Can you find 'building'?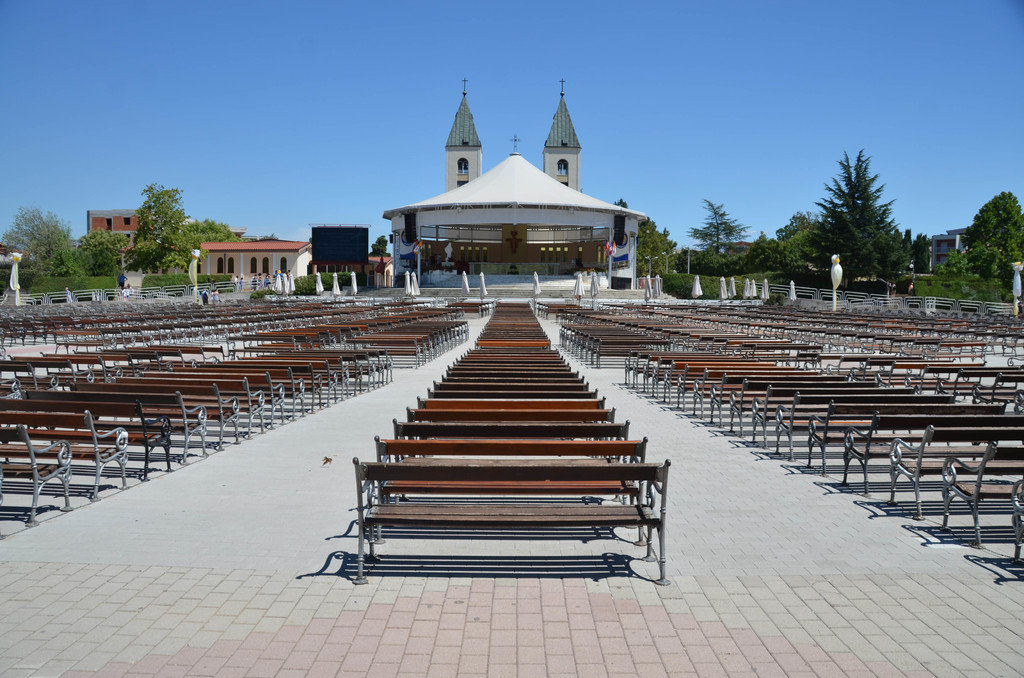
Yes, bounding box: box=[78, 204, 189, 270].
